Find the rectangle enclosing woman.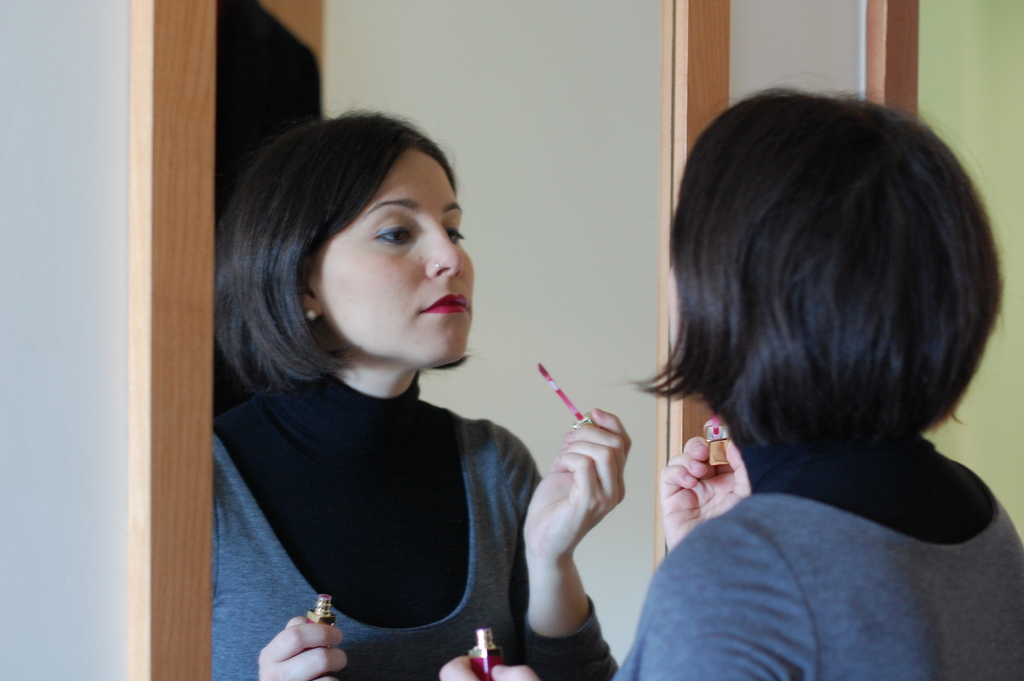
left=440, top=76, right=1023, bottom=680.
